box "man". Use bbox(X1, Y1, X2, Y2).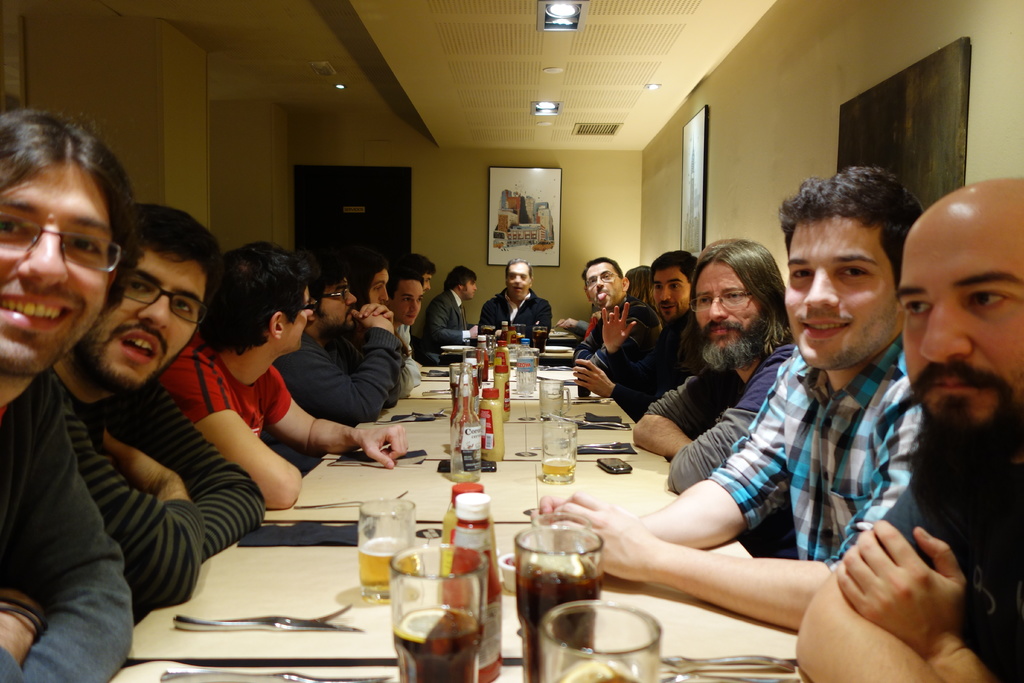
bbox(420, 265, 478, 365).
